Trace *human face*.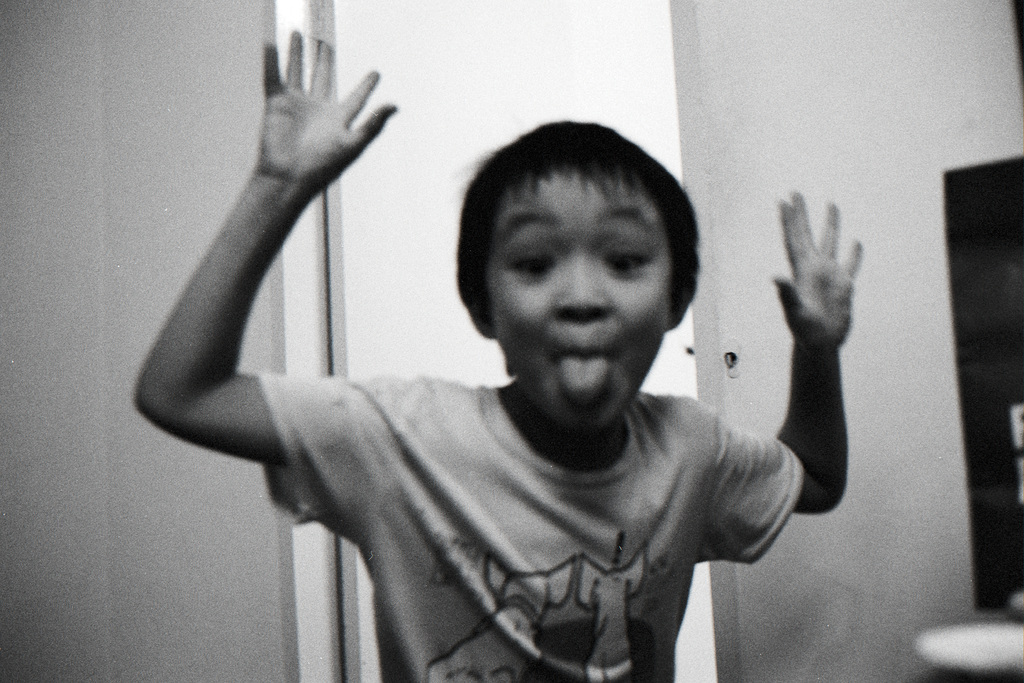
Traced to (x1=488, y1=173, x2=673, y2=429).
